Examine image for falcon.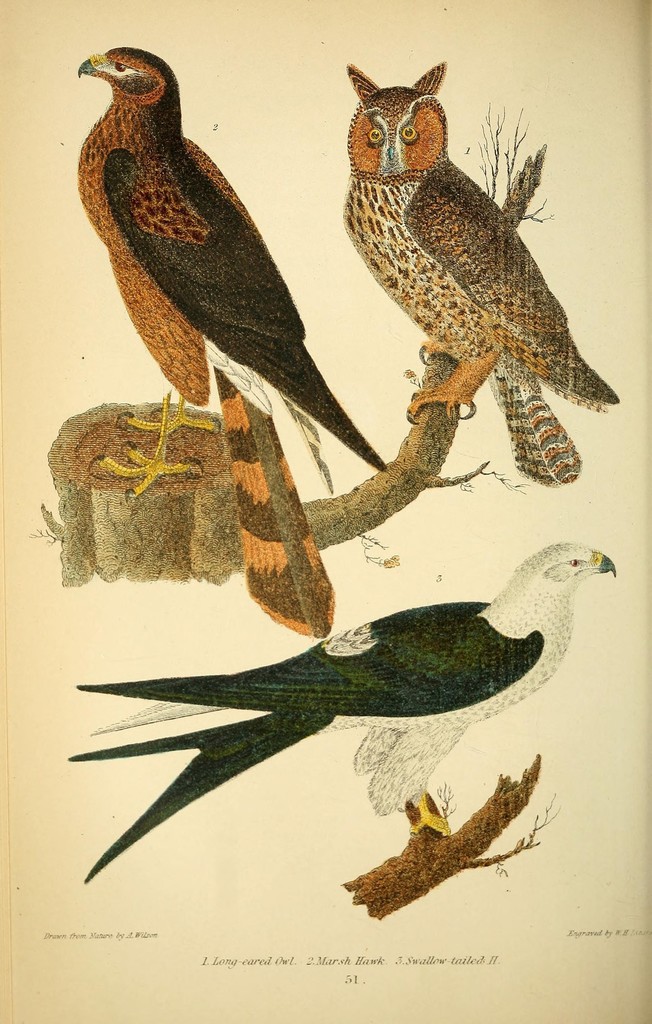
Examination result: (63, 534, 616, 891).
